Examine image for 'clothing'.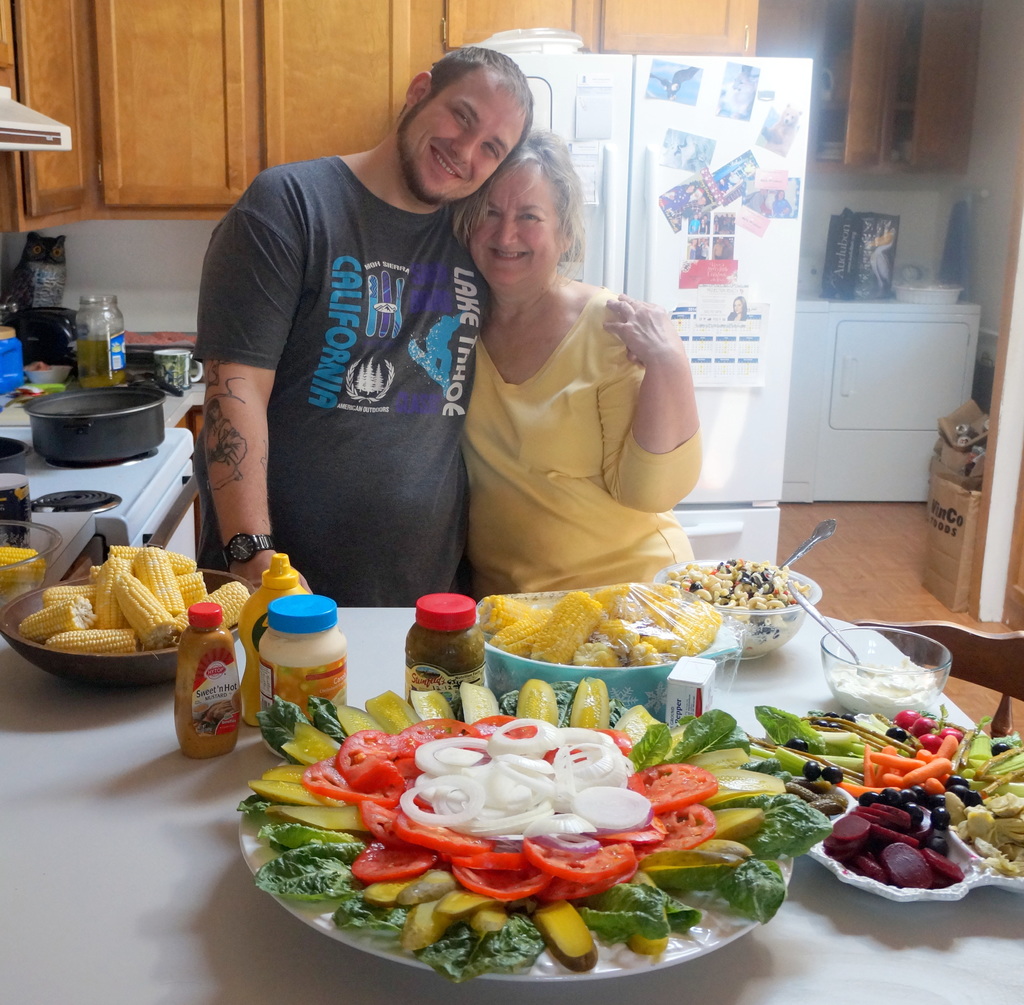
Examination result: box=[225, 106, 512, 615].
